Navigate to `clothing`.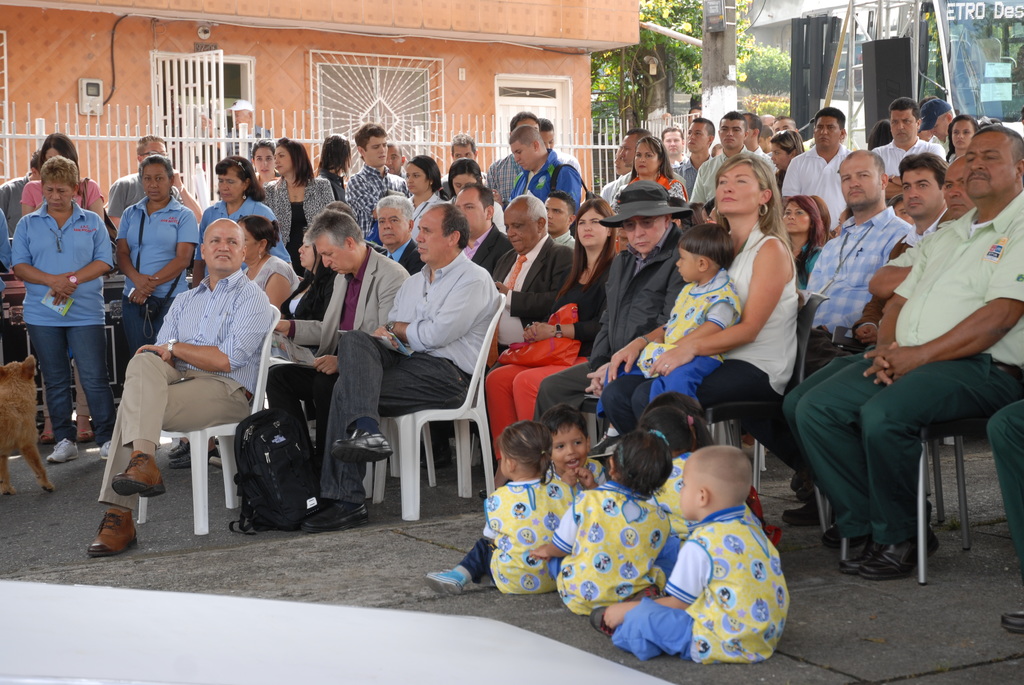
Navigation target: 464 482 564 592.
